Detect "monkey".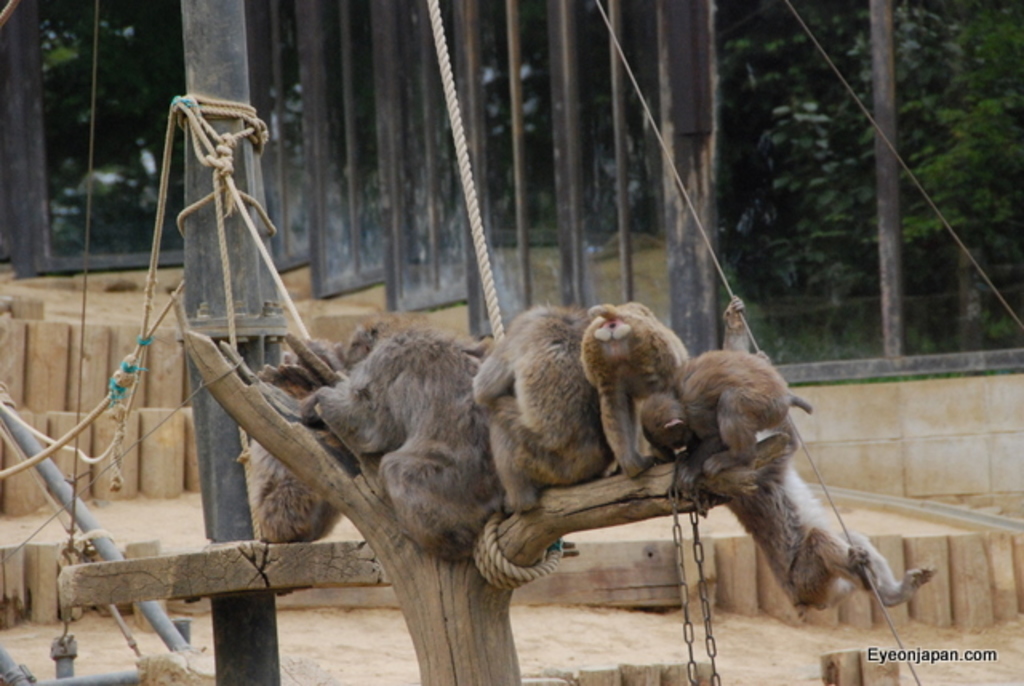
Detected at (x1=458, y1=304, x2=582, y2=505).
